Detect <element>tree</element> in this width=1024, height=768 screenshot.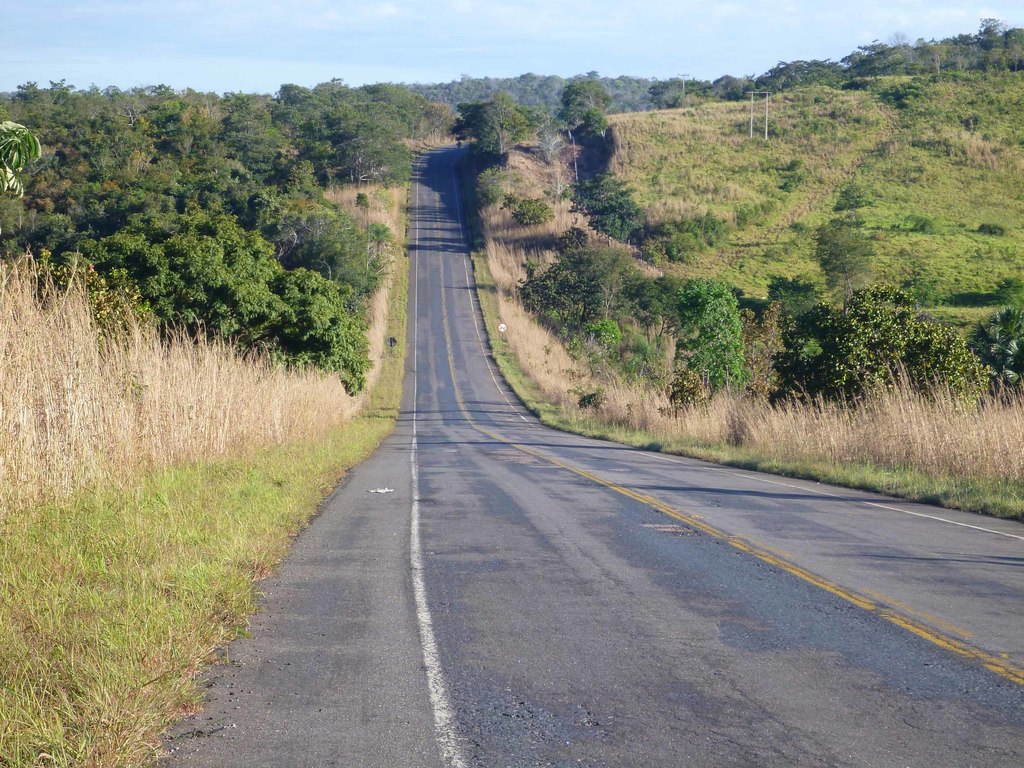
Detection: {"left": 497, "top": 235, "right": 636, "bottom": 371}.
